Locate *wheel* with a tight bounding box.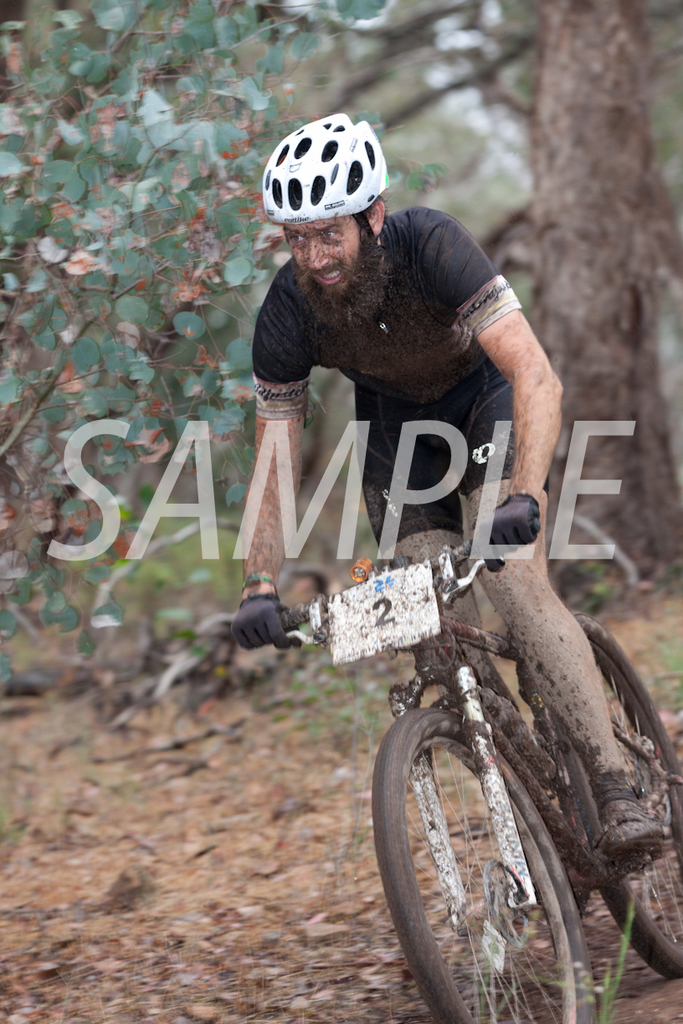
(left=372, top=625, right=594, bottom=1006).
